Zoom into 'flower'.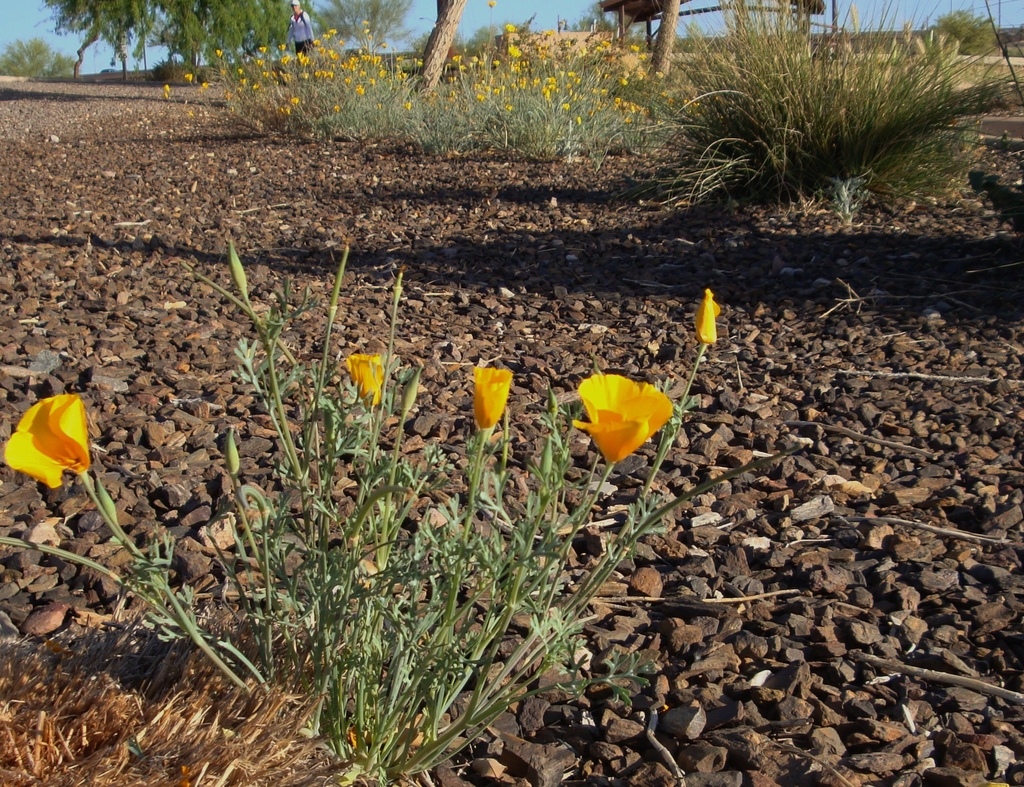
Zoom target: (x1=572, y1=373, x2=677, y2=470).
